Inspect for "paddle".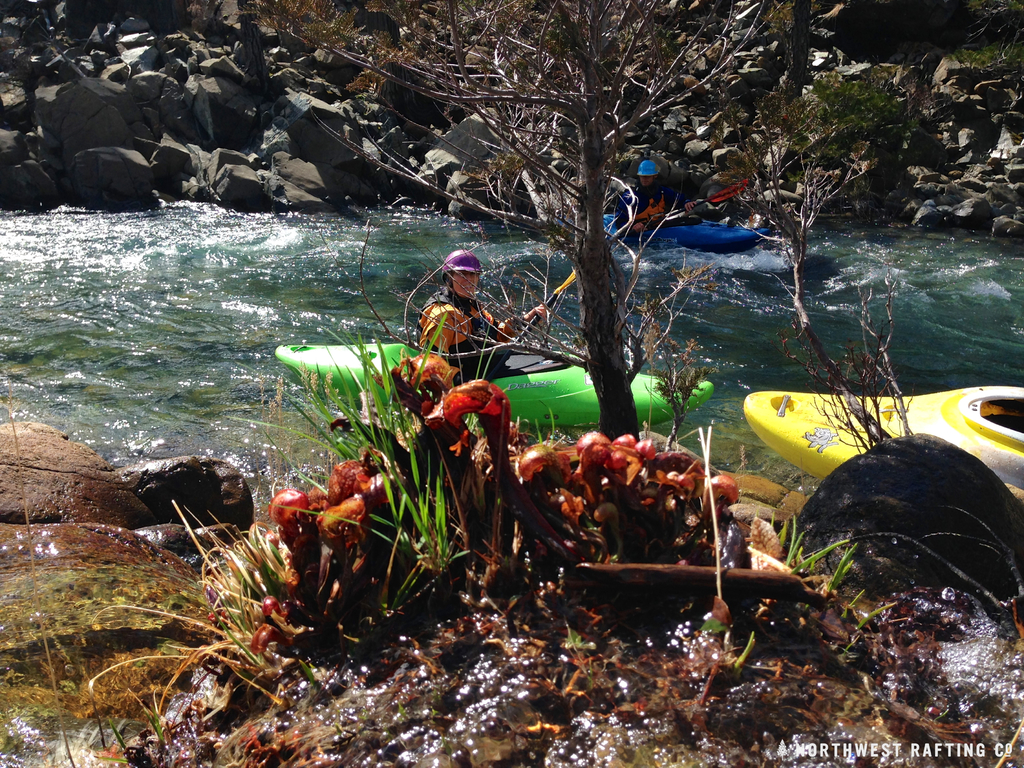
Inspection: rect(518, 269, 575, 340).
